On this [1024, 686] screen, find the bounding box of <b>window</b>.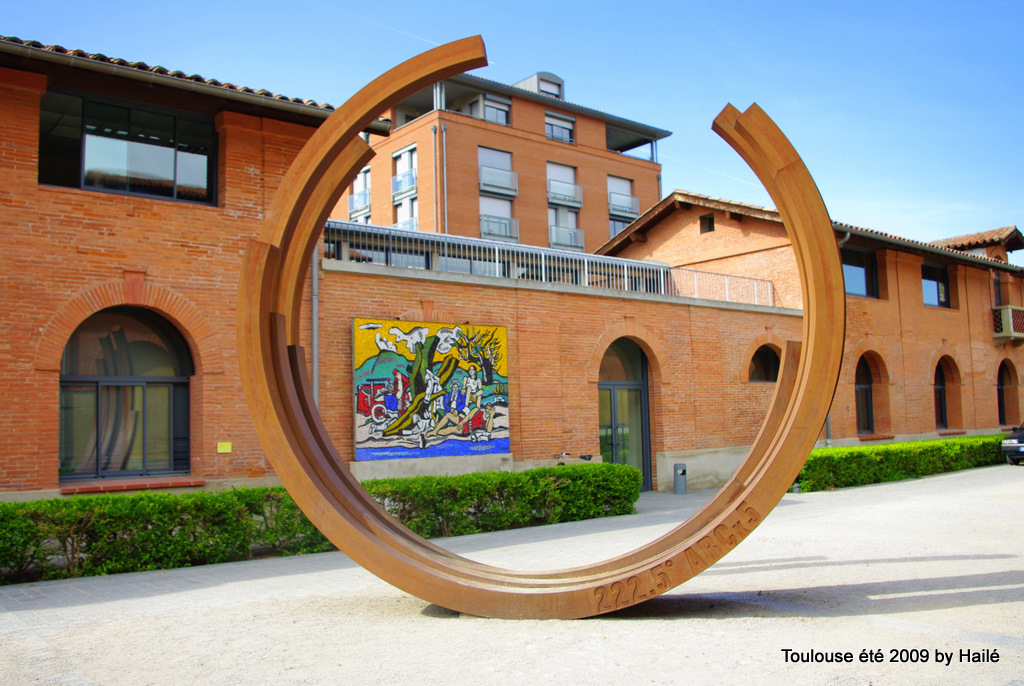
Bounding box: pyautogui.locateOnScreen(386, 140, 417, 202).
